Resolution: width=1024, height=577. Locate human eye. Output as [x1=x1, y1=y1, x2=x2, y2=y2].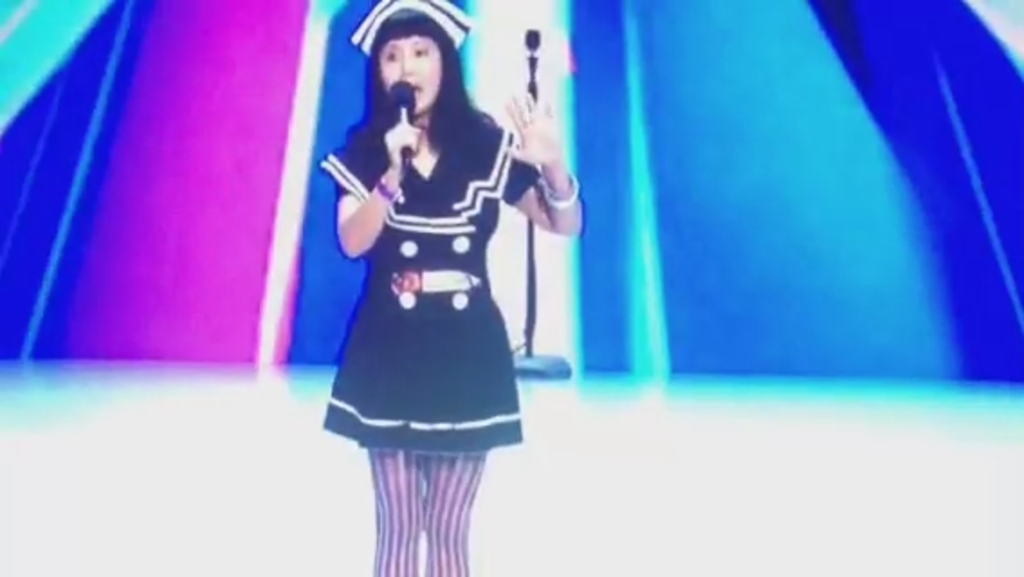
[x1=415, y1=40, x2=431, y2=58].
